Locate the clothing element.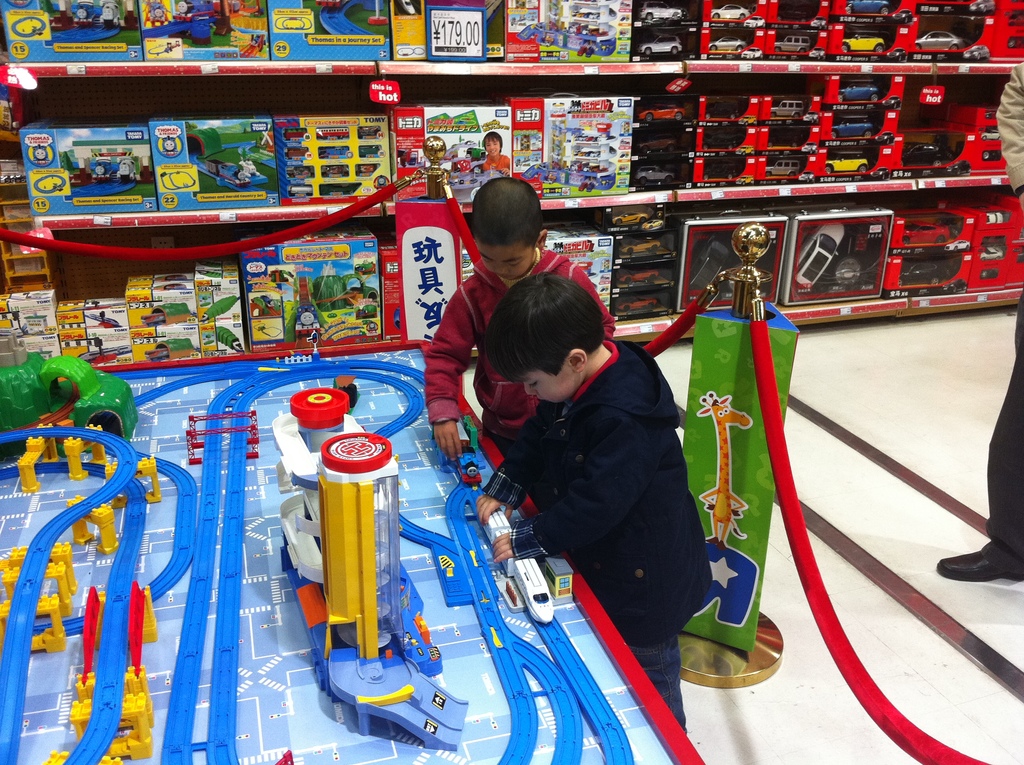
Element bbox: 470, 326, 717, 749.
